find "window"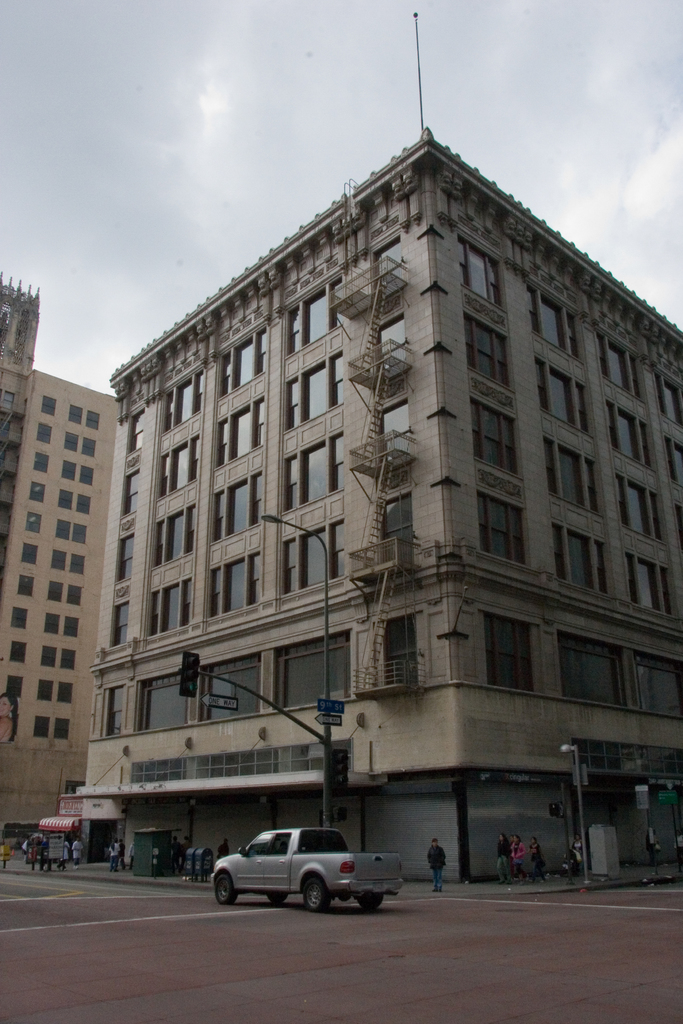
[x1=58, y1=682, x2=74, y2=706]
